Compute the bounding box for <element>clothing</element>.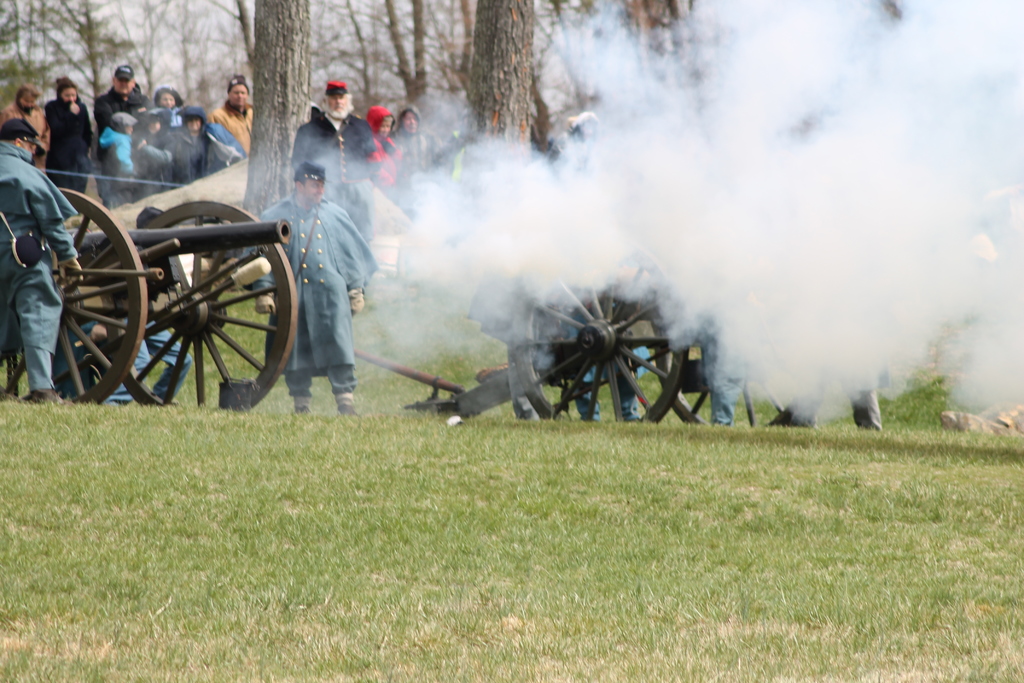
detection(229, 185, 378, 386).
